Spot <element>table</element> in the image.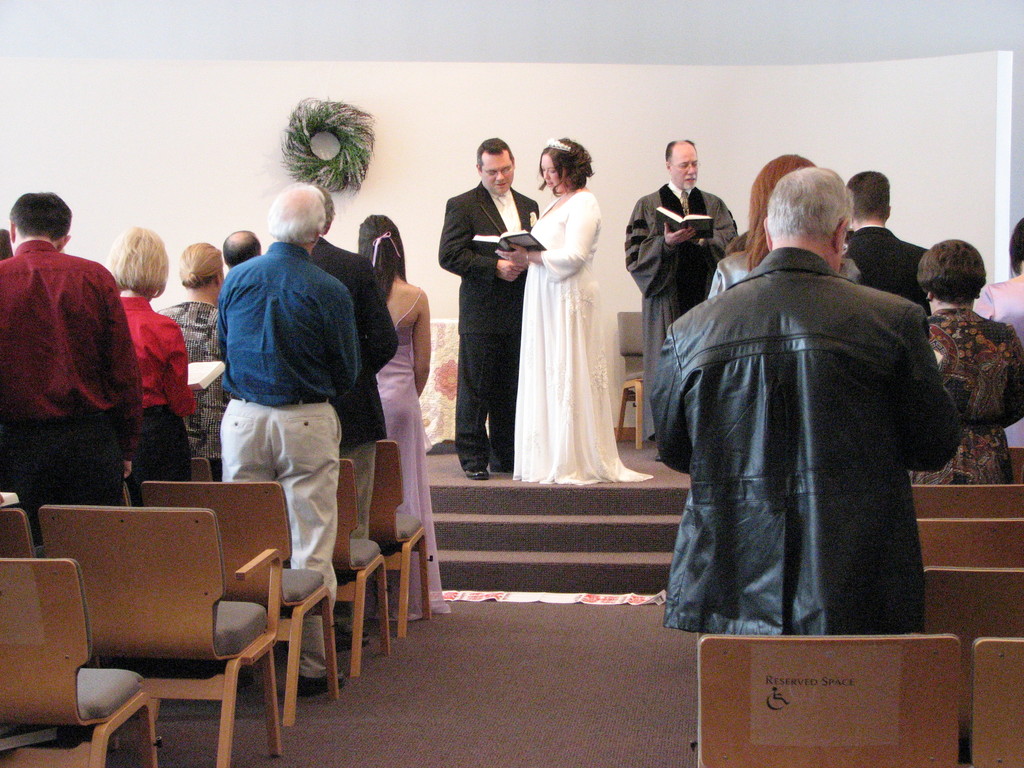
<element>table</element> found at 424, 318, 460, 454.
